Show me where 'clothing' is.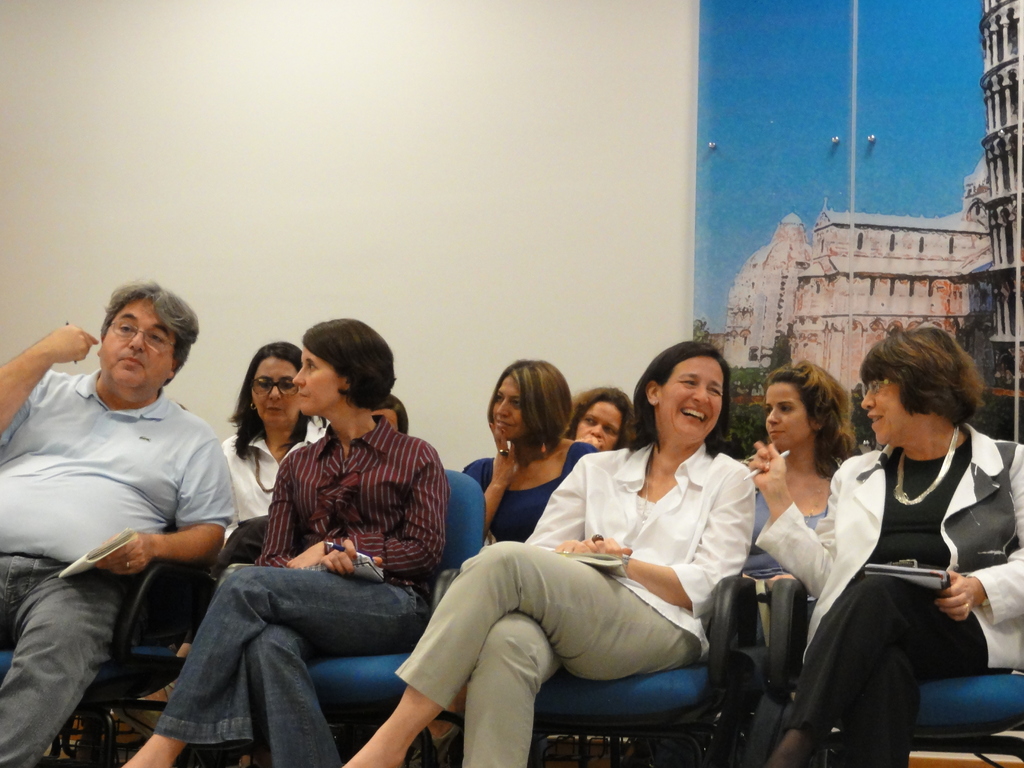
'clothing' is at 152 408 446 766.
